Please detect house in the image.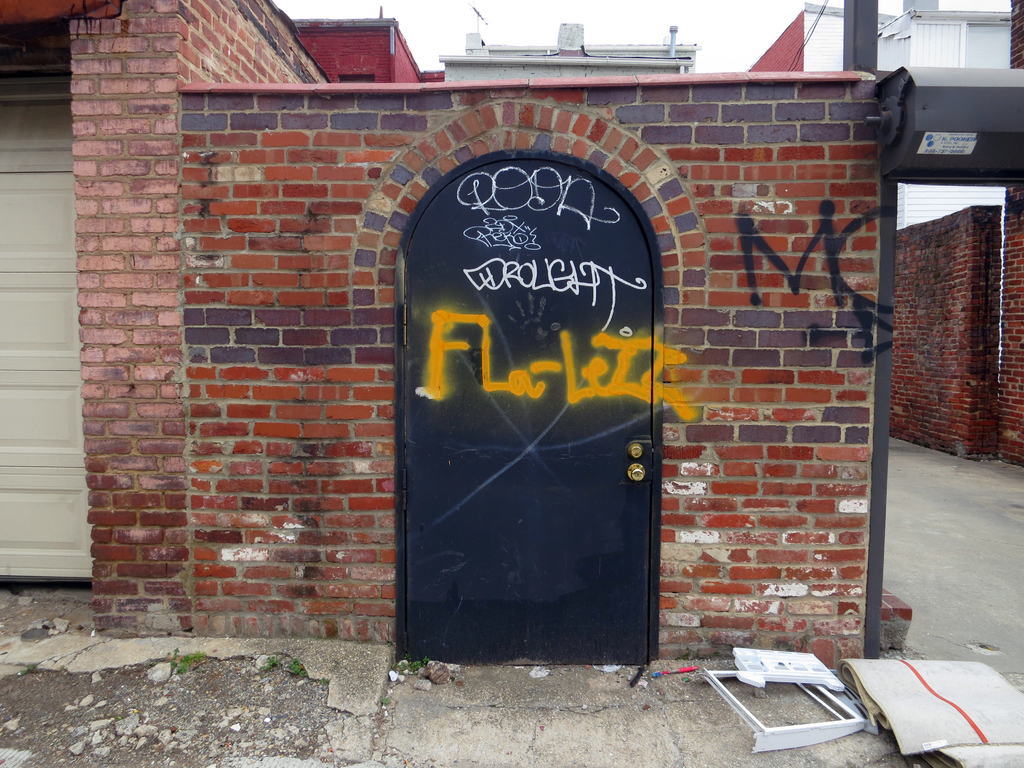
<region>743, 4, 1023, 467</region>.
